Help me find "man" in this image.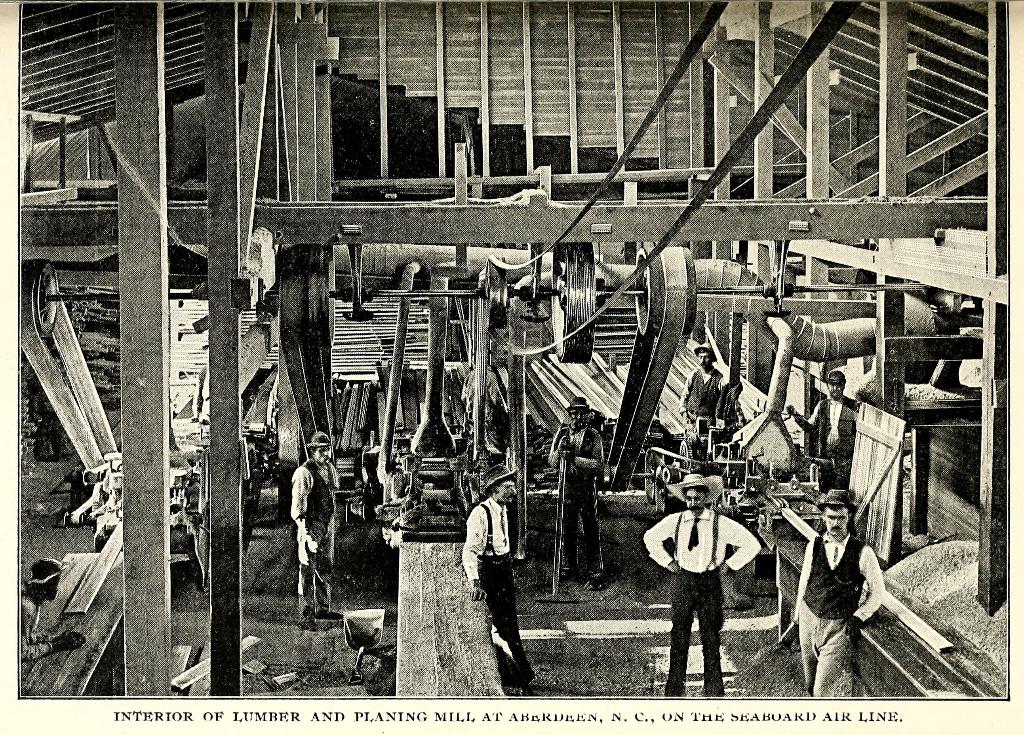
Found it: 678/344/727/423.
